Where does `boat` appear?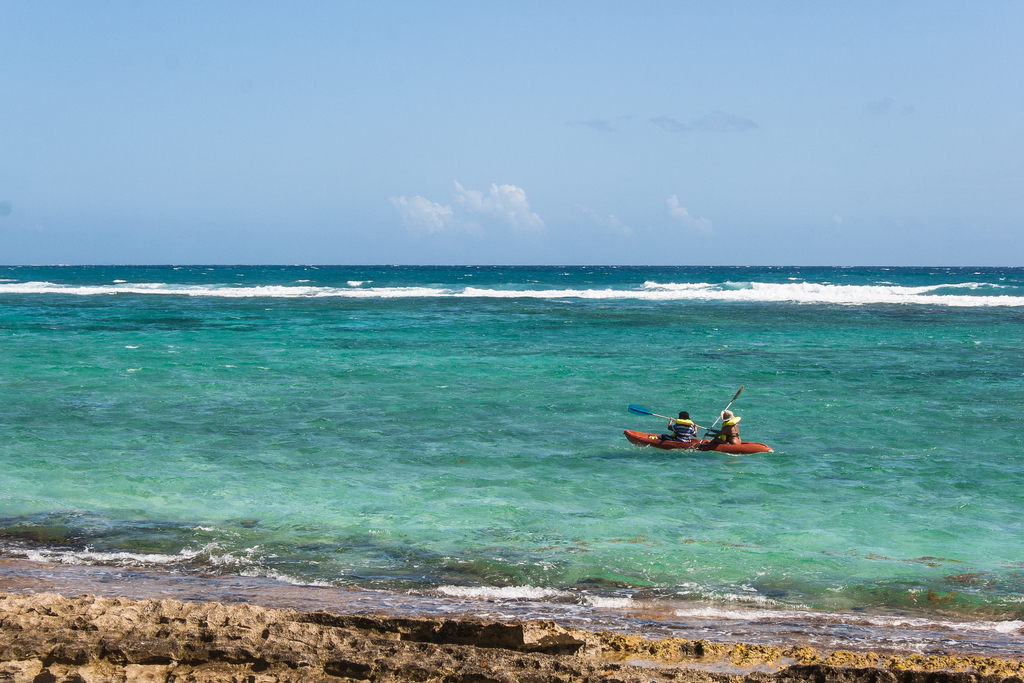
Appears at l=621, t=399, r=771, b=465.
